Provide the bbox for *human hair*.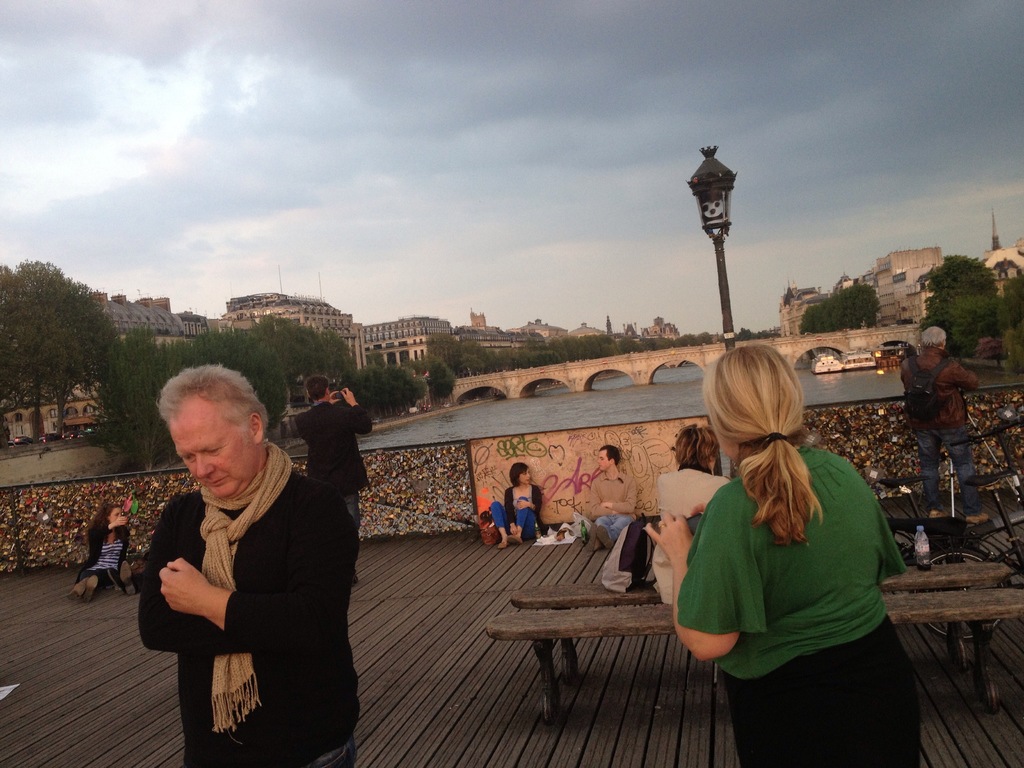
bbox(302, 373, 332, 400).
